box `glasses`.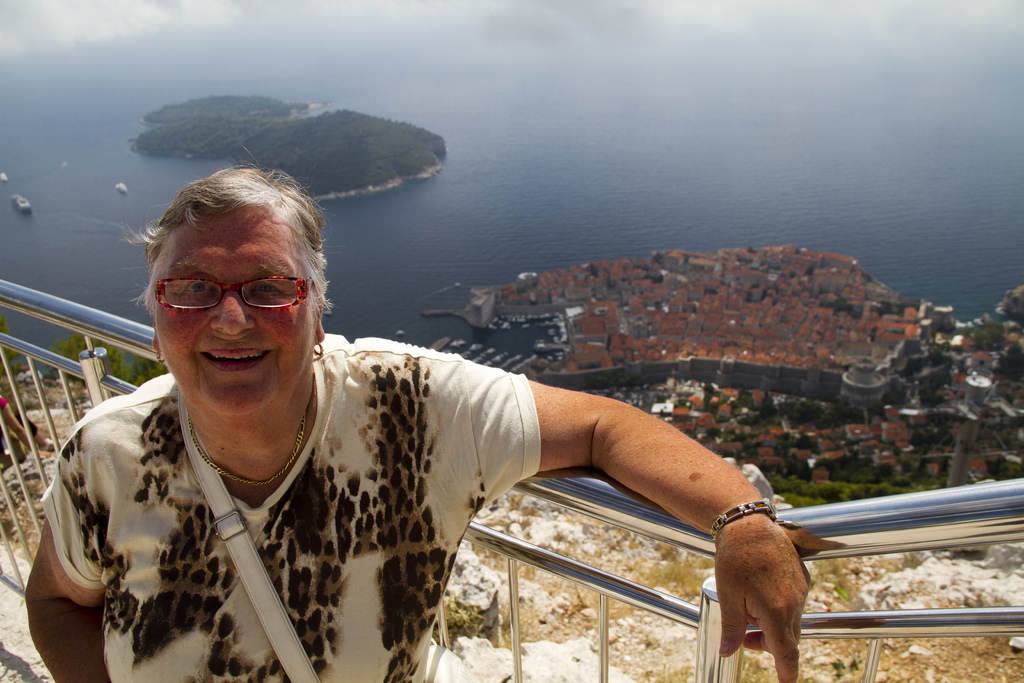
(left=145, top=272, right=300, bottom=319).
